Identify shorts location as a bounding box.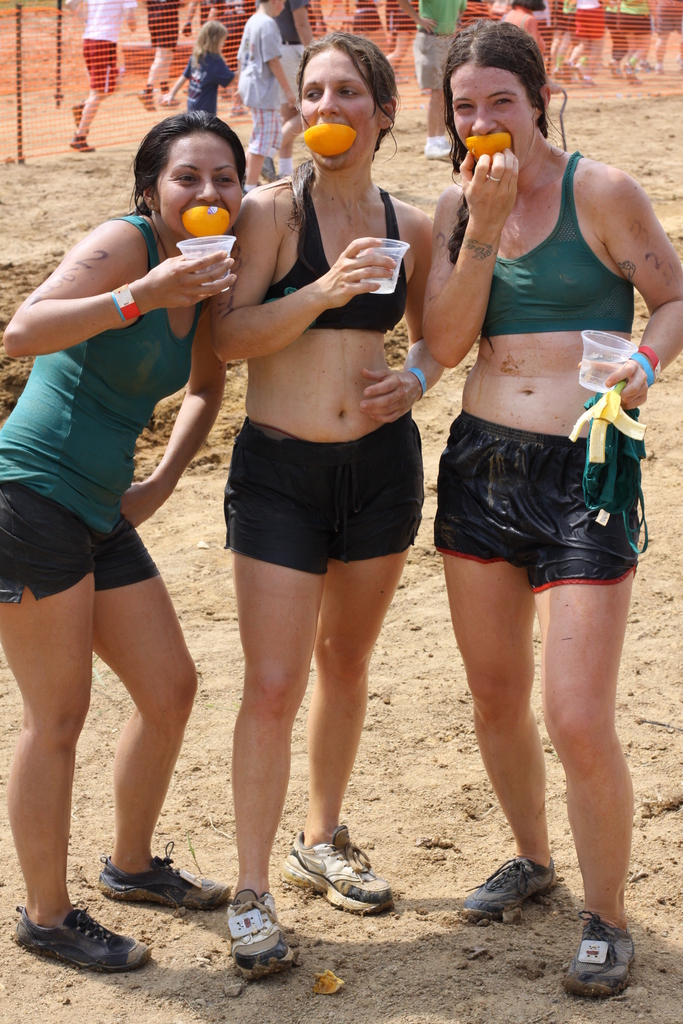
(204,451,422,566).
